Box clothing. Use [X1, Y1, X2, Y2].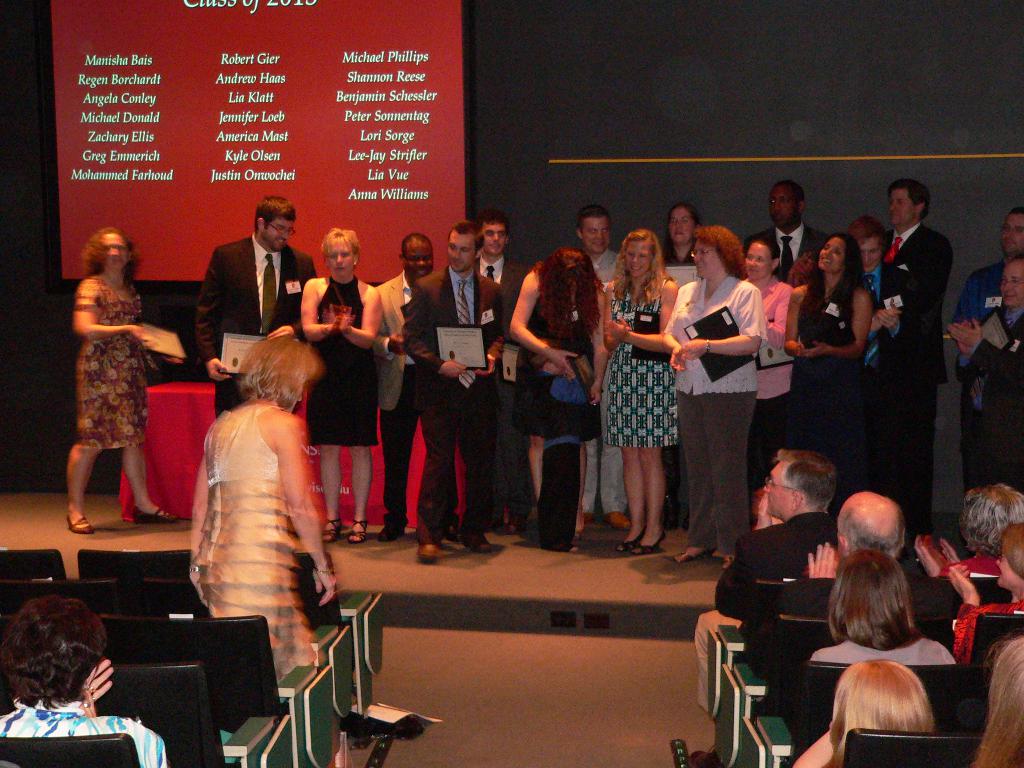
[74, 276, 149, 452].
